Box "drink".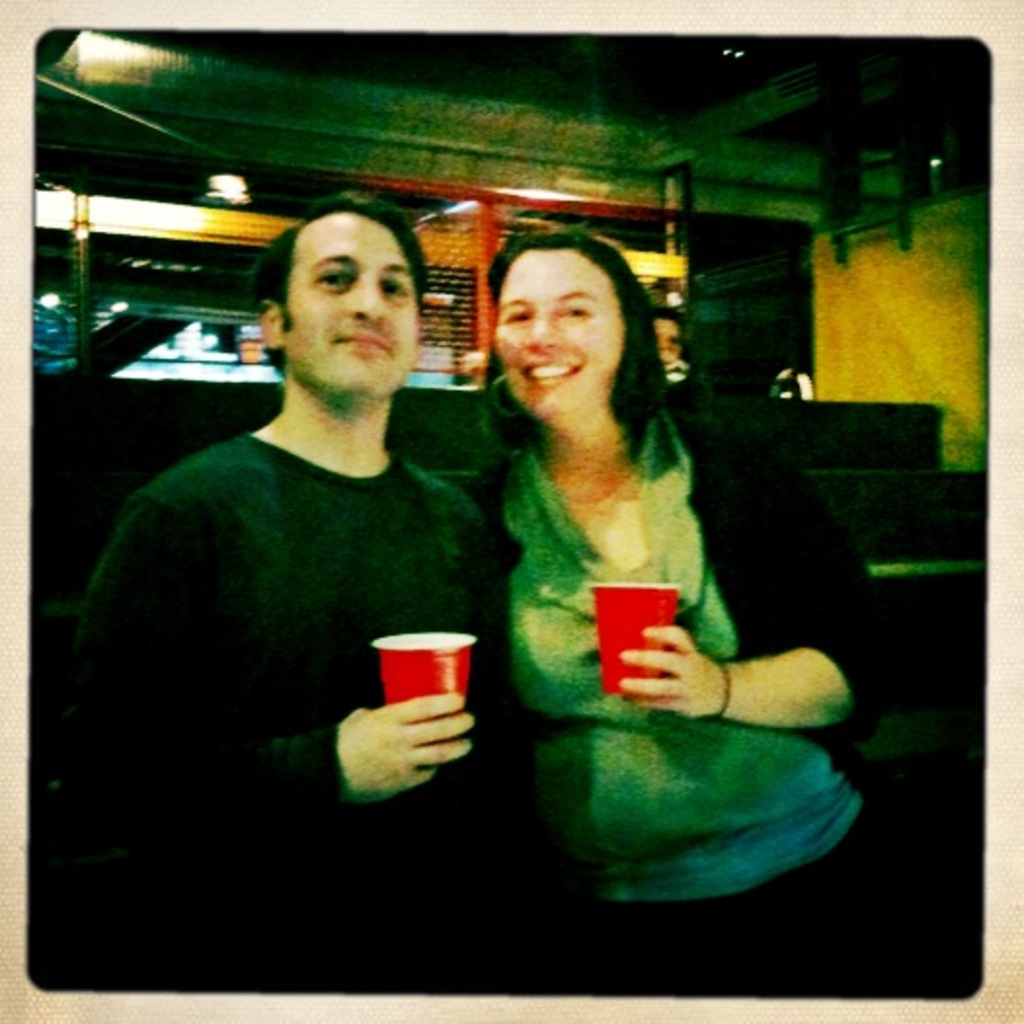
box(369, 622, 486, 749).
